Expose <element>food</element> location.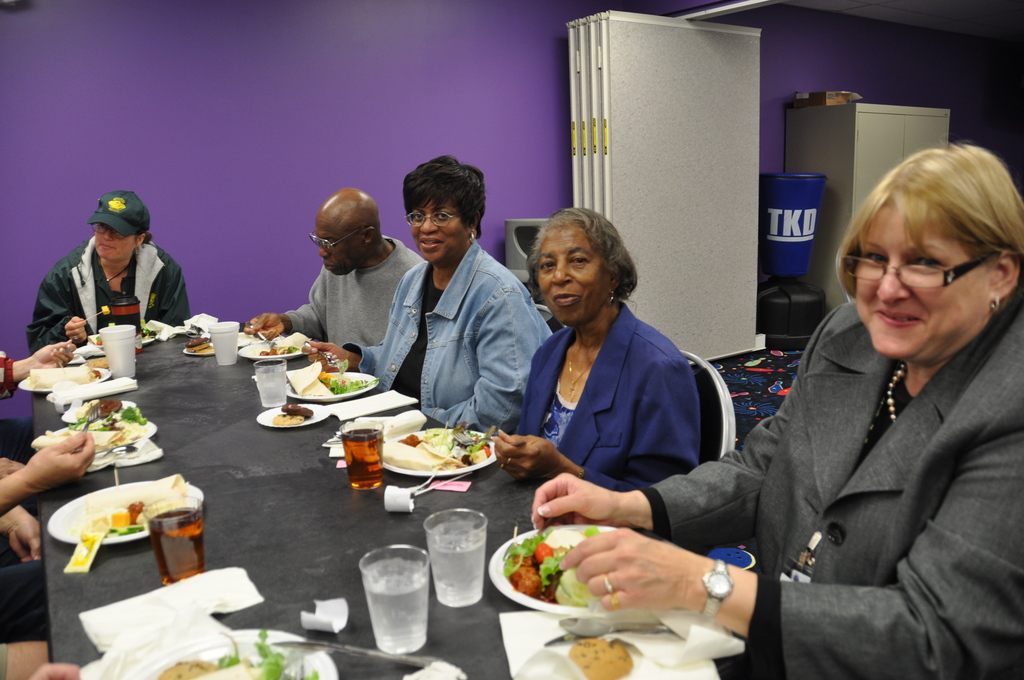
Exposed at bbox(92, 400, 122, 418).
